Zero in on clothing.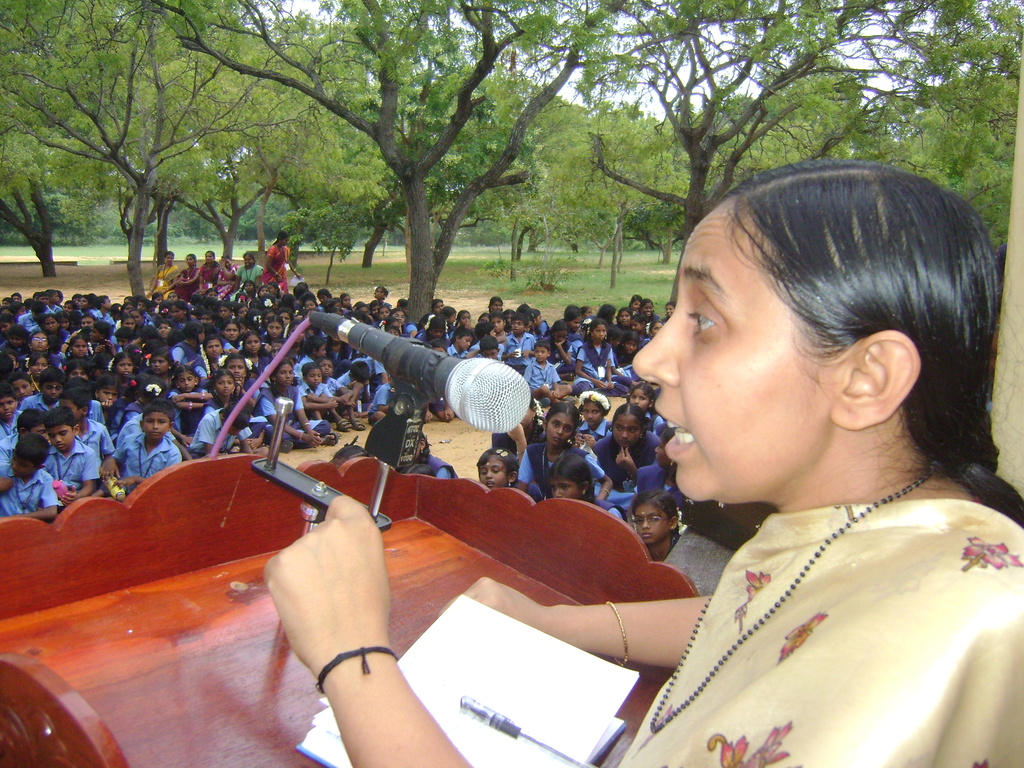
Zeroed in: {"x1": 191, "y1": 260, "x2": 229, "y2": 314}.
